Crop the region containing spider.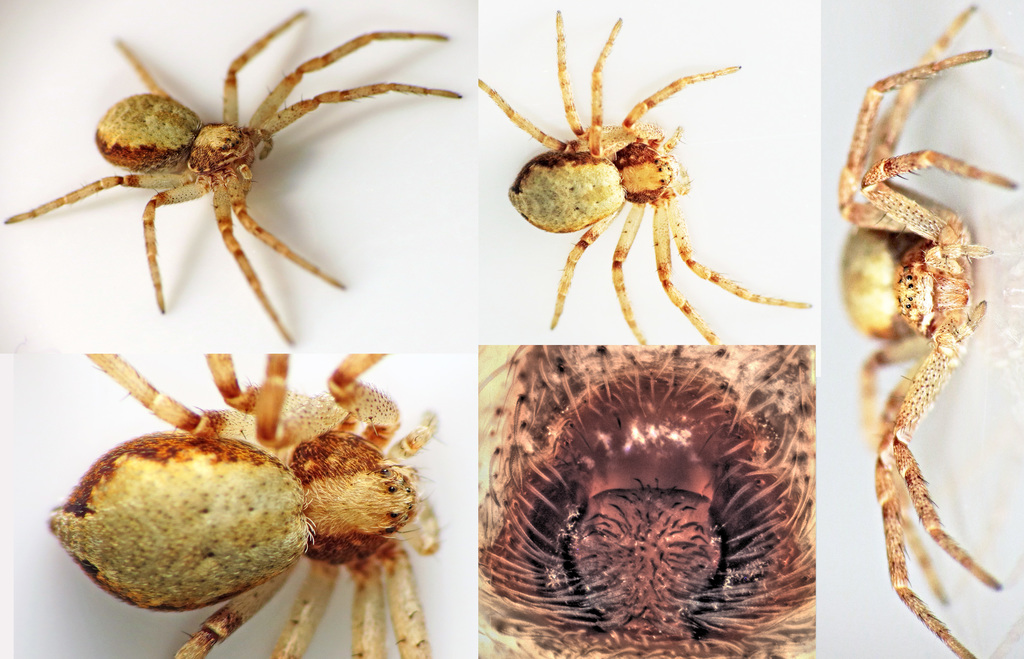
Crop region: (476,345,817,658).
